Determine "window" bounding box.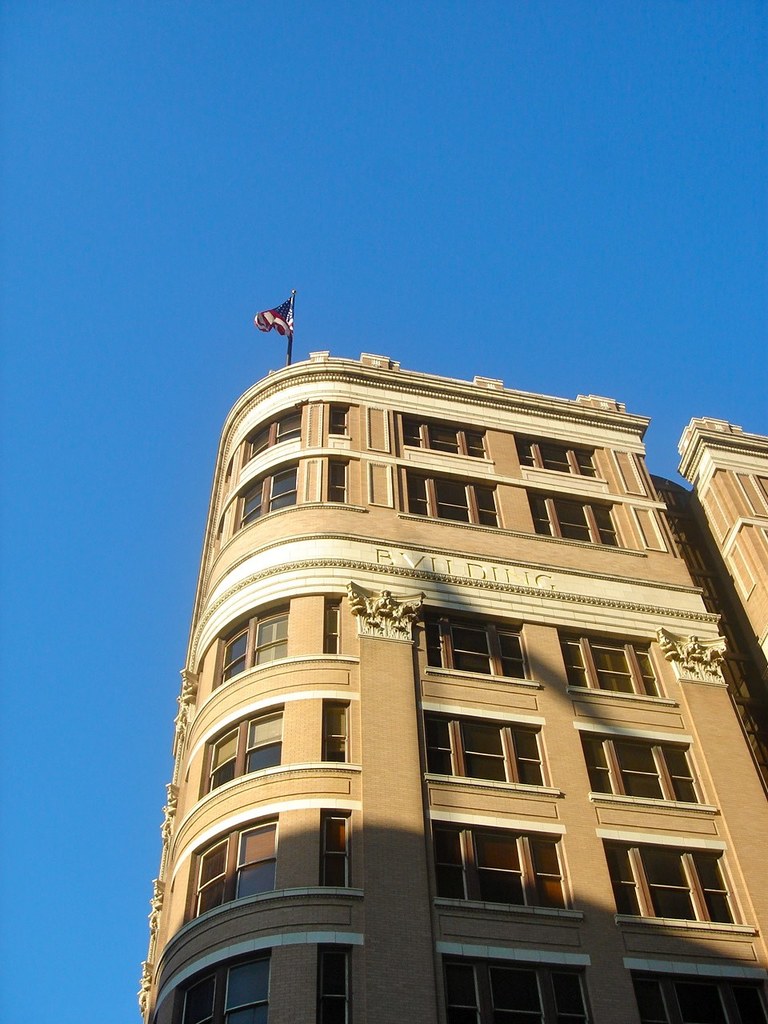
Determined: bbox=[630, 840, 734, 944].
